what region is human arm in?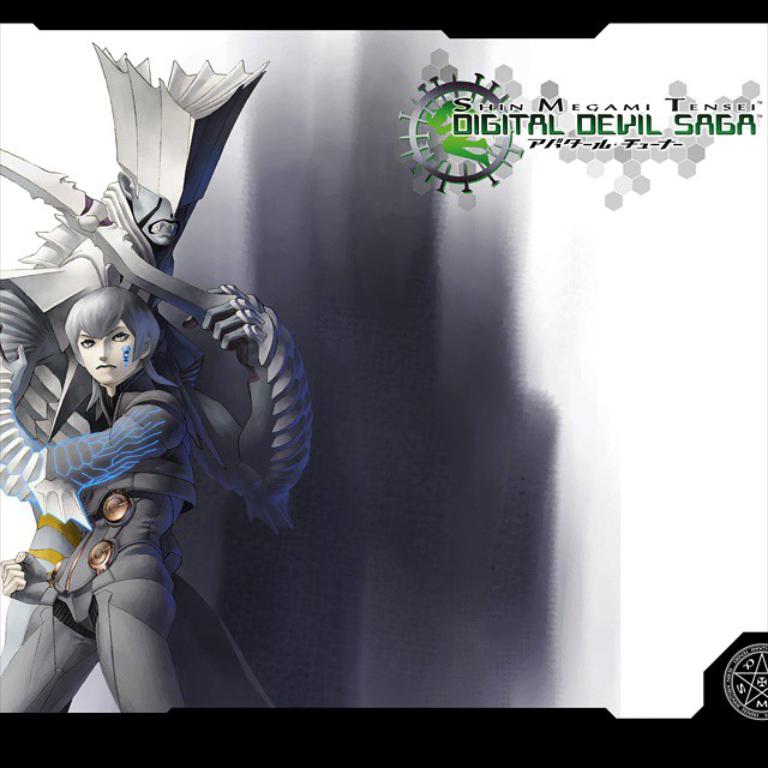
x1=0, y1=538, x2=76, y2=601.
